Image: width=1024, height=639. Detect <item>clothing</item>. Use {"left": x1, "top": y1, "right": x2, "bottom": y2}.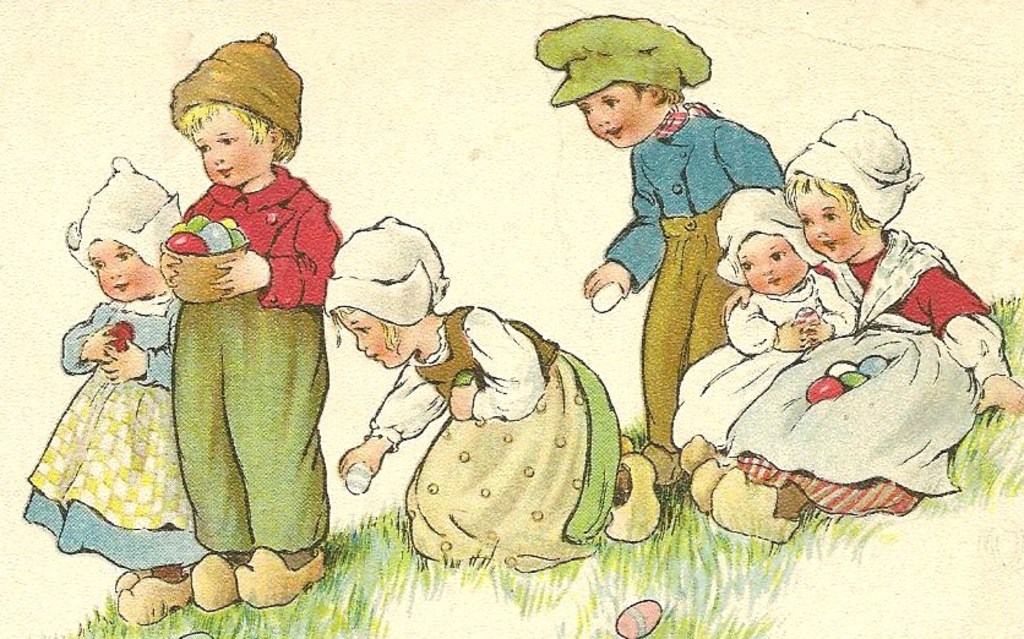
{"left": 167, "top": 162, "right": 342, "bottom": 547}.
